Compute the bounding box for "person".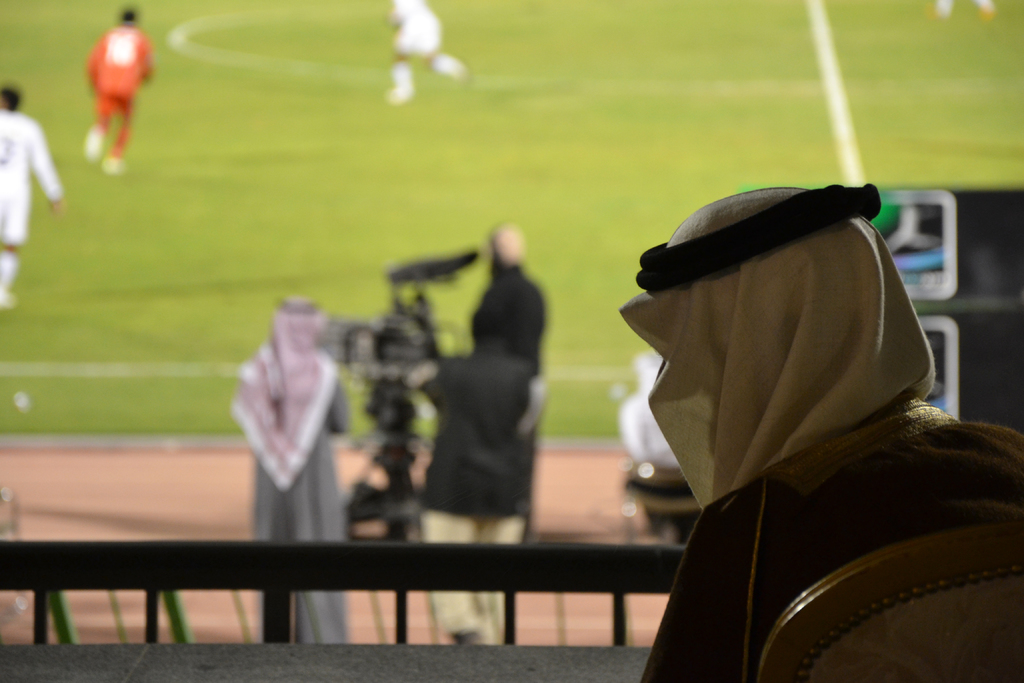
rect(224, 295, 355, 655).
